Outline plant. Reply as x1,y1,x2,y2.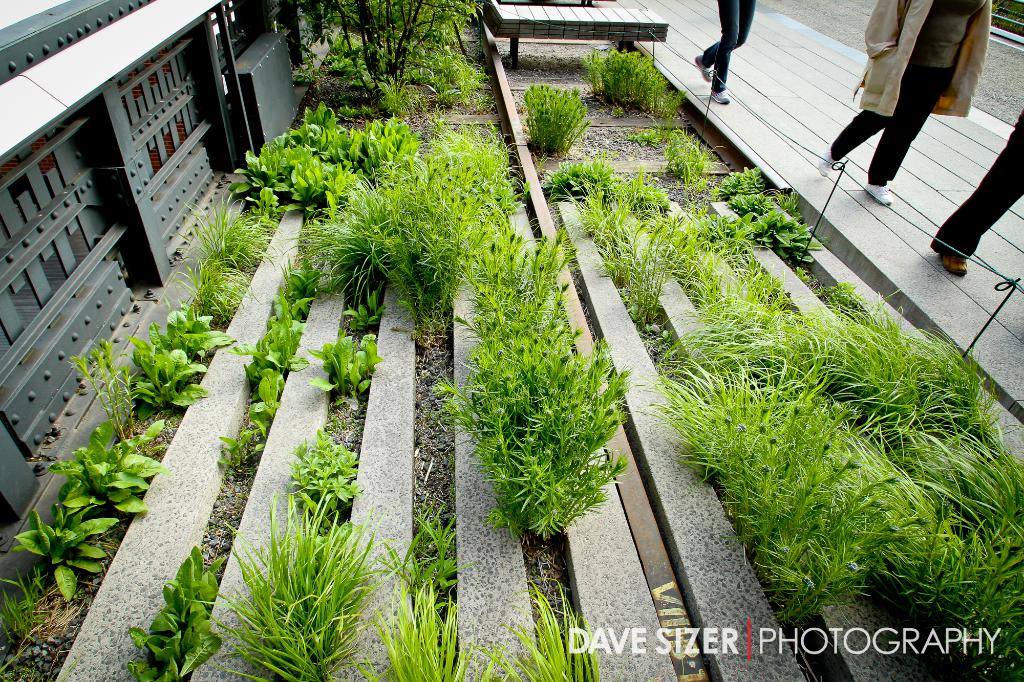
321,115,521,328.
